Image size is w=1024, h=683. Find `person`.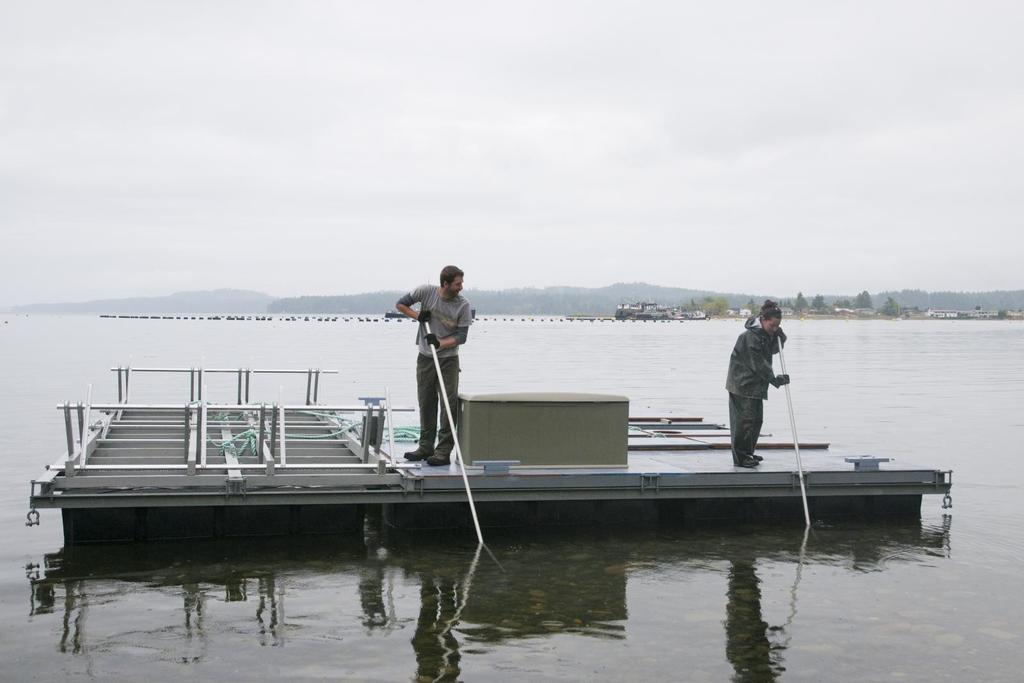
<box>726,298,787,470</box>.
